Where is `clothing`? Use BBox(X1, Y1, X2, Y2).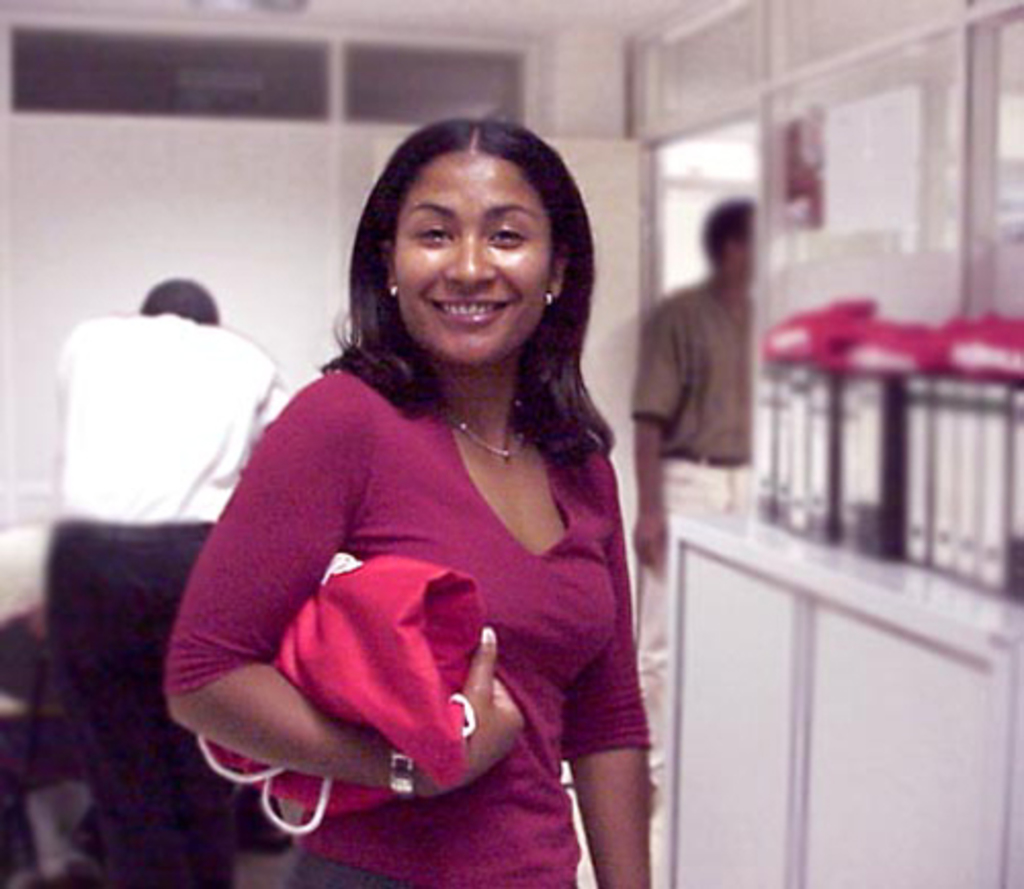
BBox(195, 328, 645, 832).
